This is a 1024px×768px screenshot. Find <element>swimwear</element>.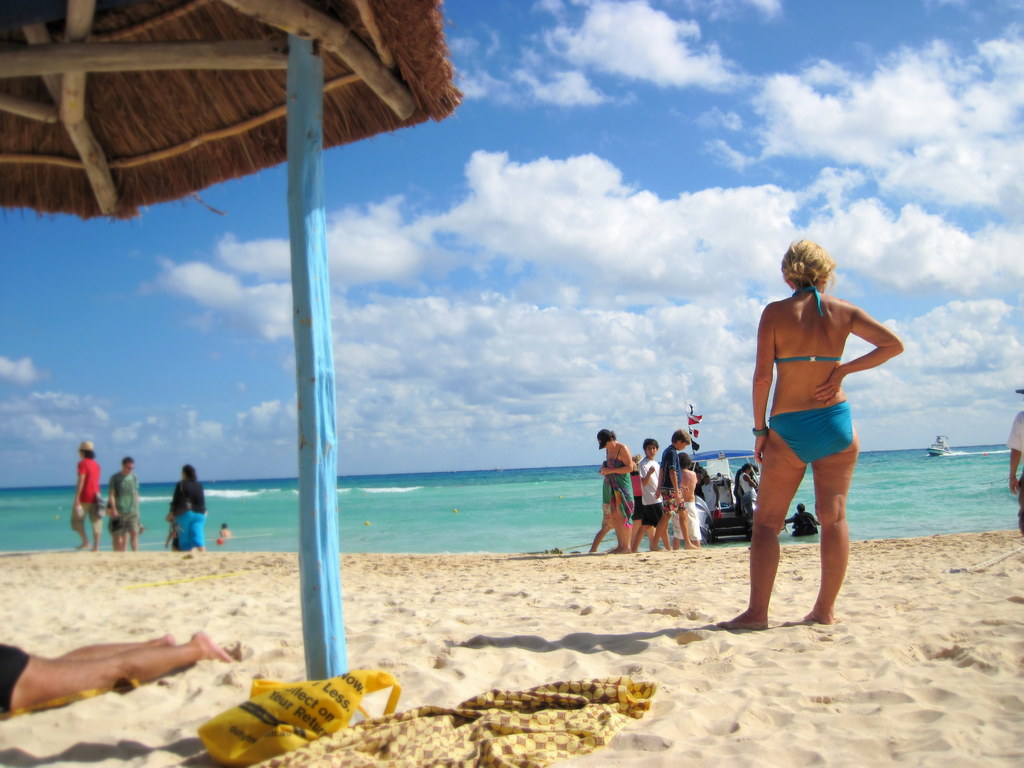
Bounding box: (671, 500, 705, 542).
